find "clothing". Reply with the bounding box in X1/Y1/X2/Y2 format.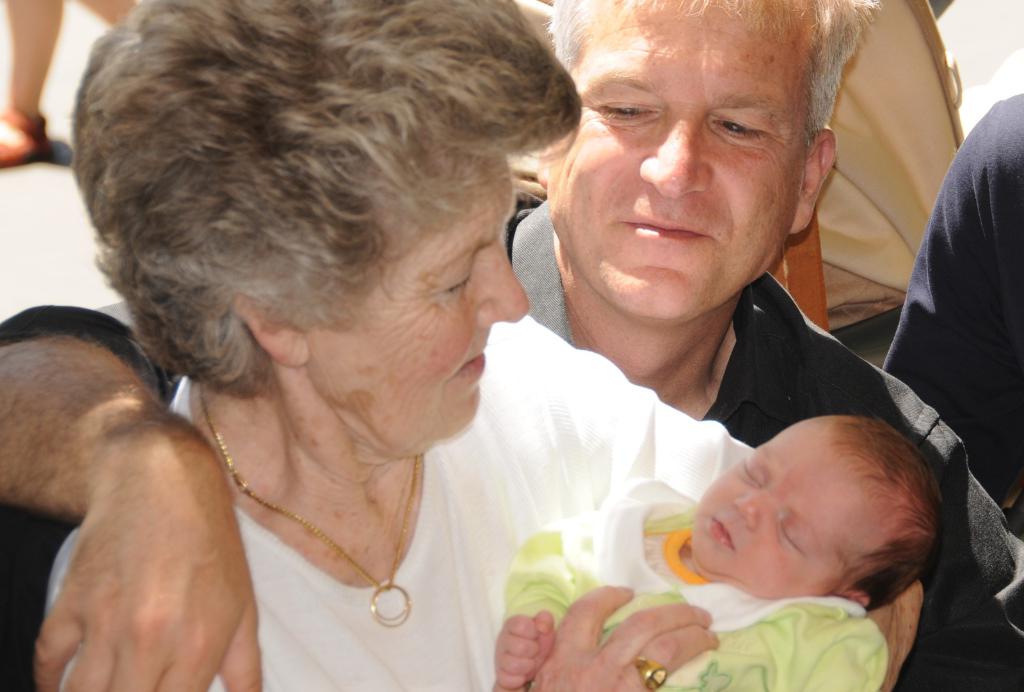
870/88/1023/544.
